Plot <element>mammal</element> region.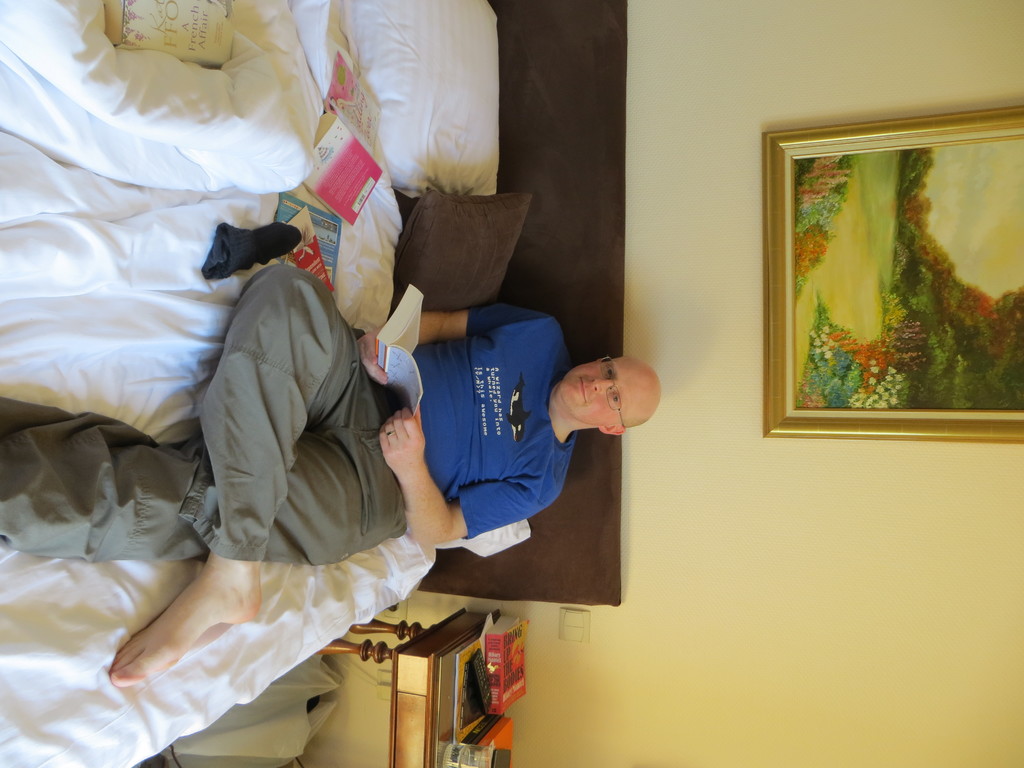
Plotted at 0,305,651,691.
